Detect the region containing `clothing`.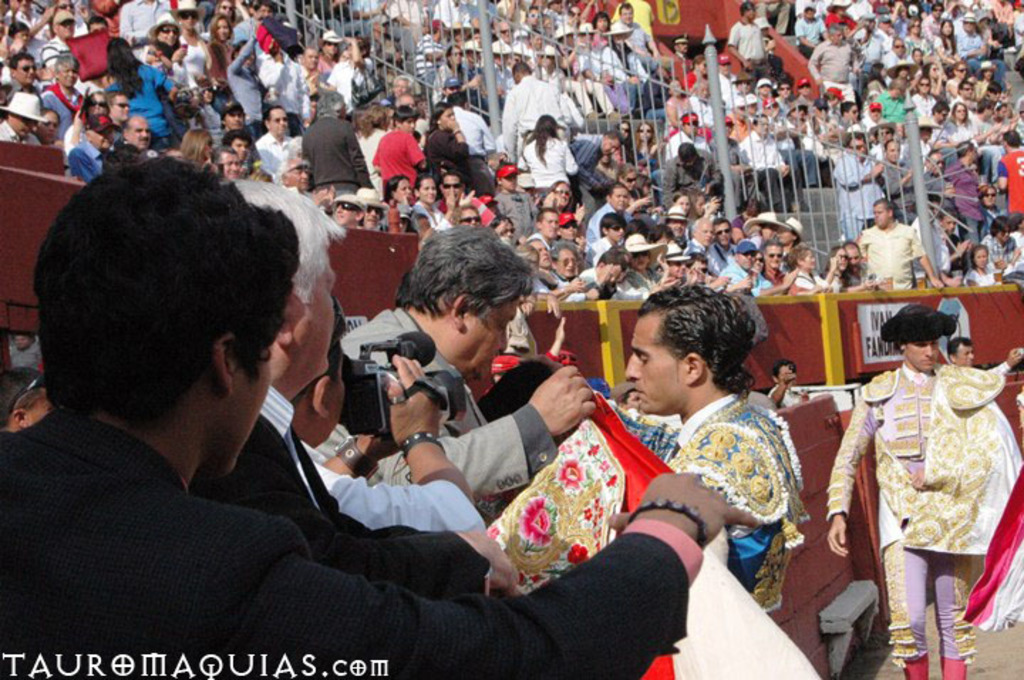
[314, 459, 485, 536].
